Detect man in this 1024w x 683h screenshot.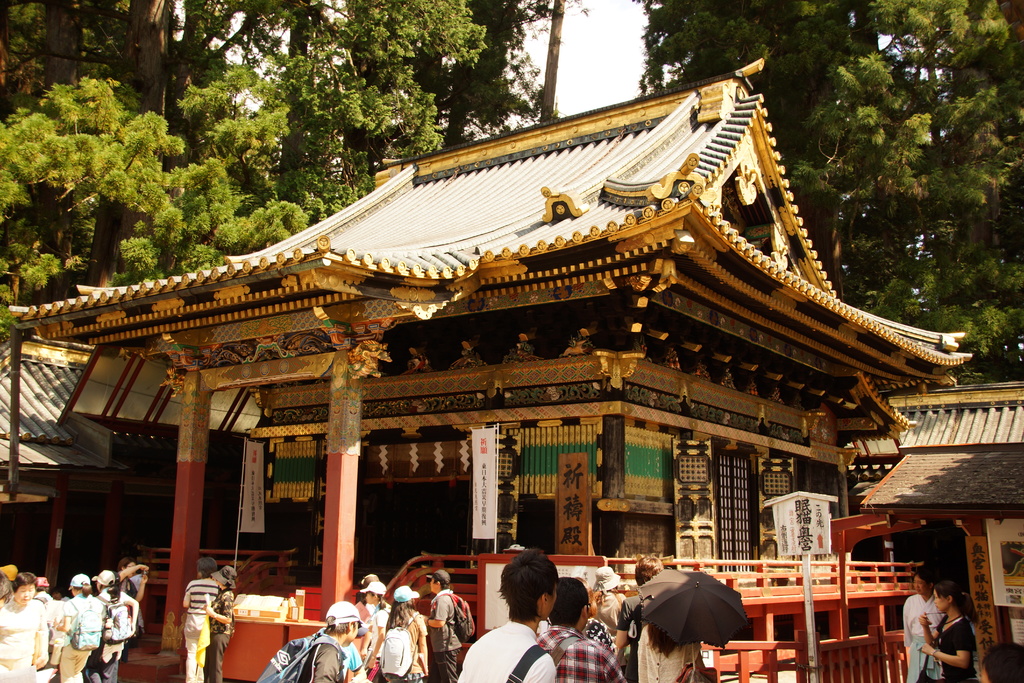
Detection: 455, 547, 557, 682.
